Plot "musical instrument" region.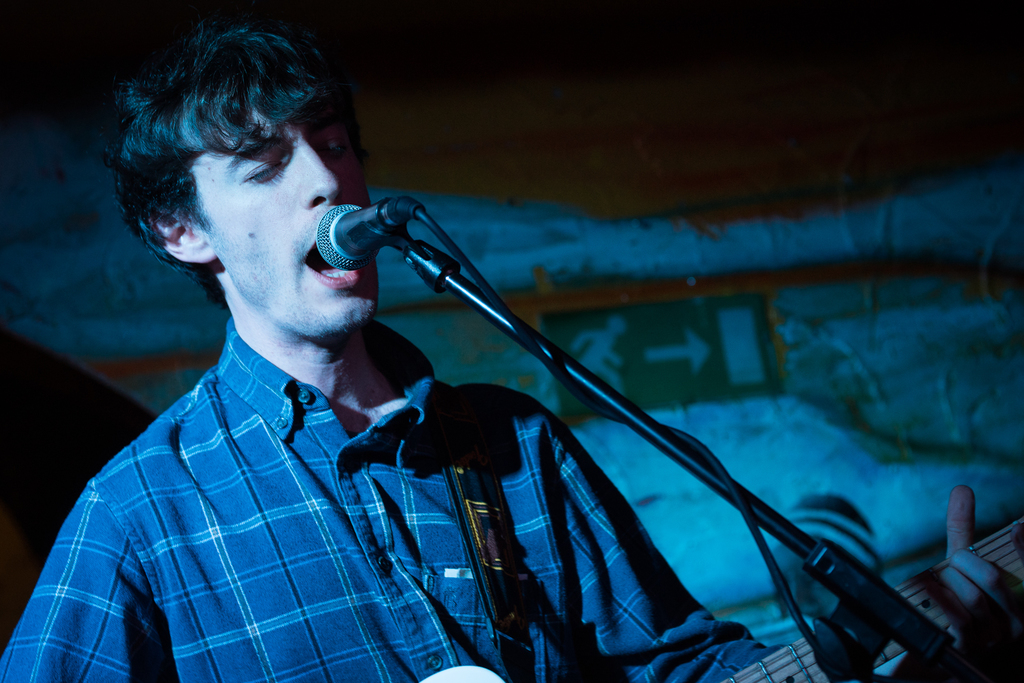
Plotted at Rect(419, 520, 1023, 682).
